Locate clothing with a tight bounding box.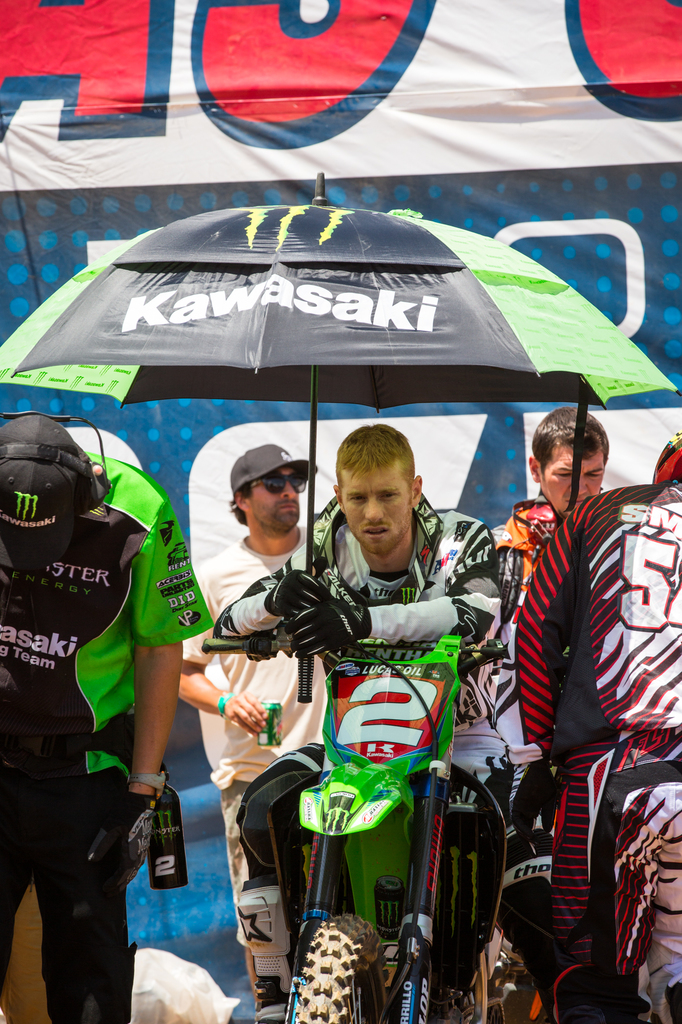
[501,432,668,980].
